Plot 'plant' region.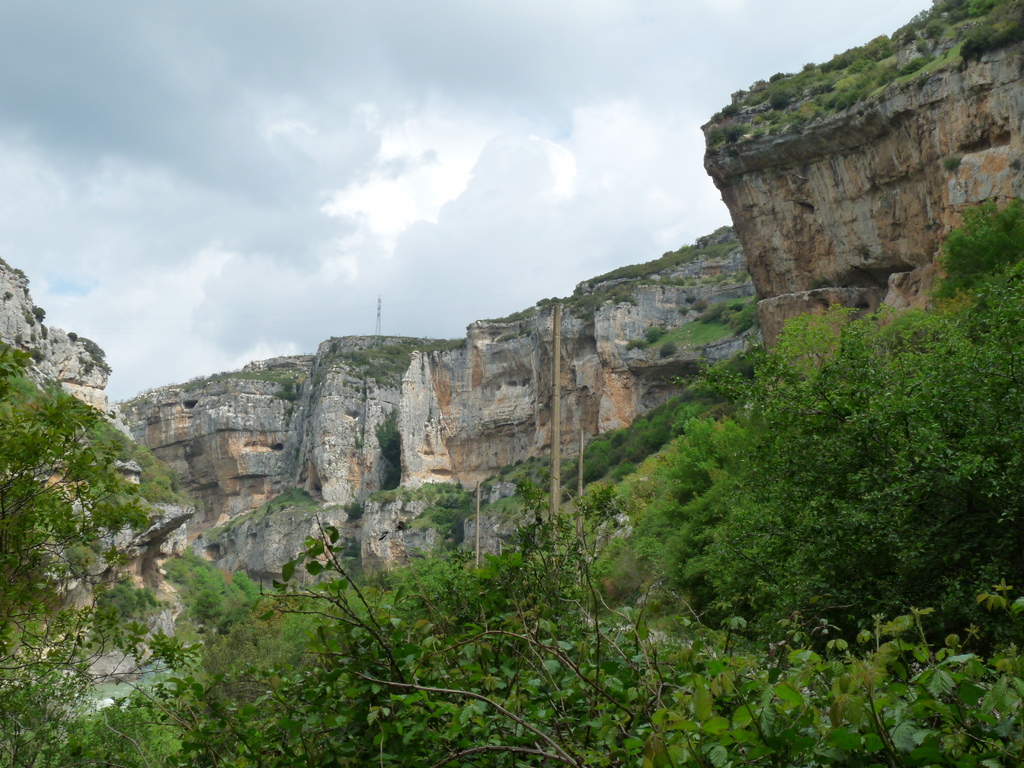
Plotted at (x1=166, y1=556, x2=1023, y2=767).
